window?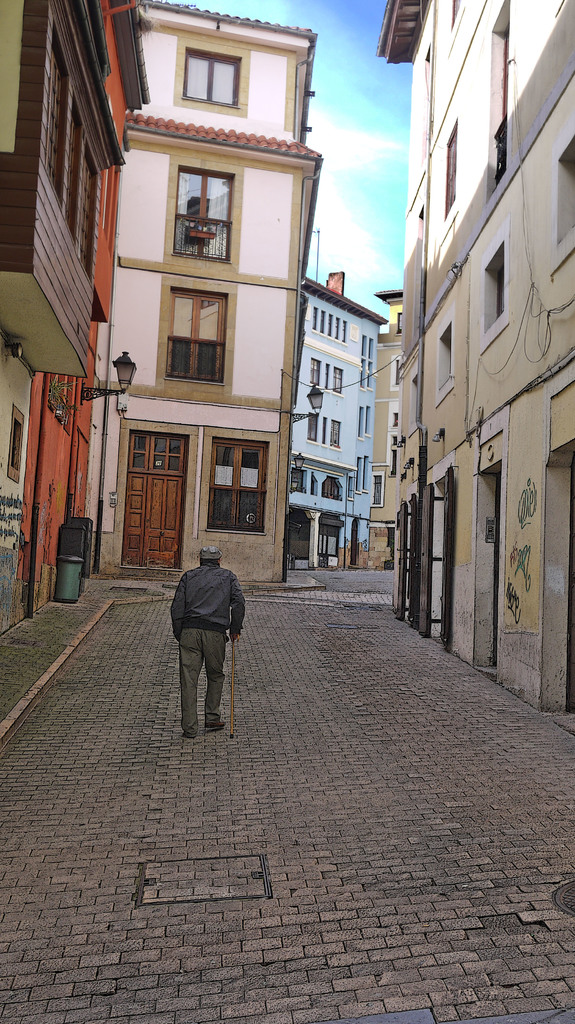
(5,409,22,474)
